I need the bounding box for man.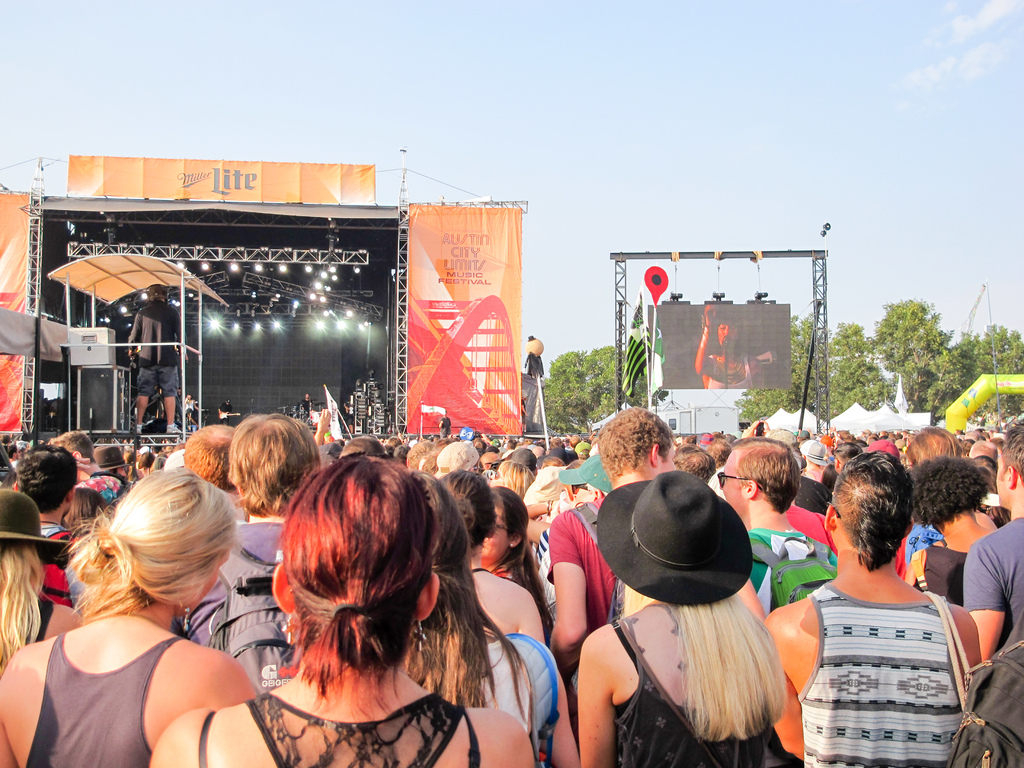
Here it is: pyautogui.locateOnScreen(541, 403, 759, 644).
